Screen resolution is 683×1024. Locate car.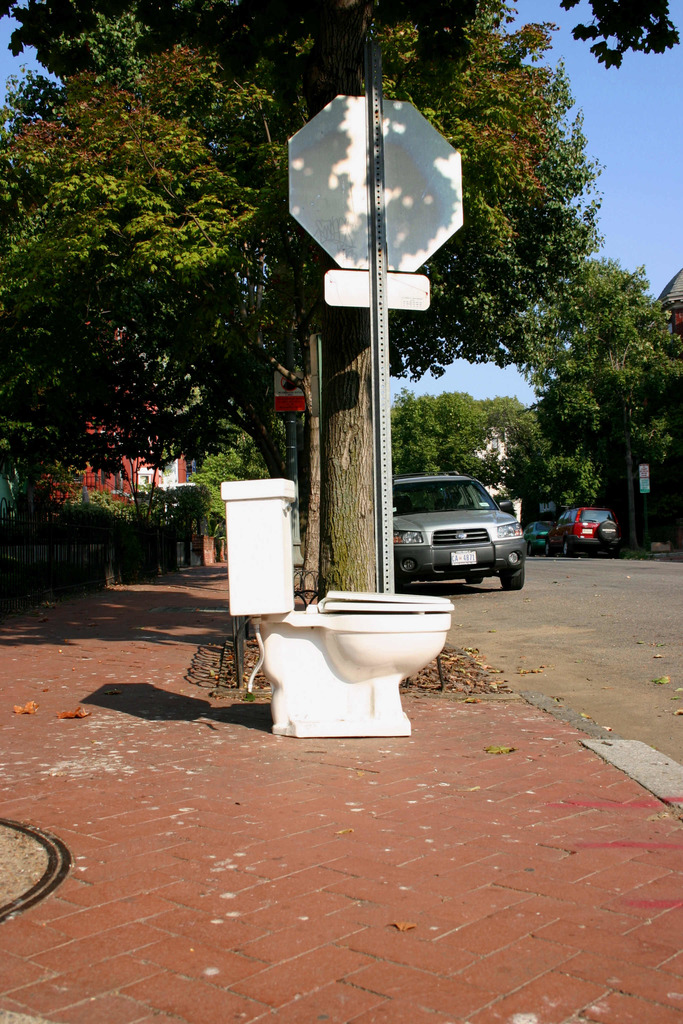
[391,474,526,593].
